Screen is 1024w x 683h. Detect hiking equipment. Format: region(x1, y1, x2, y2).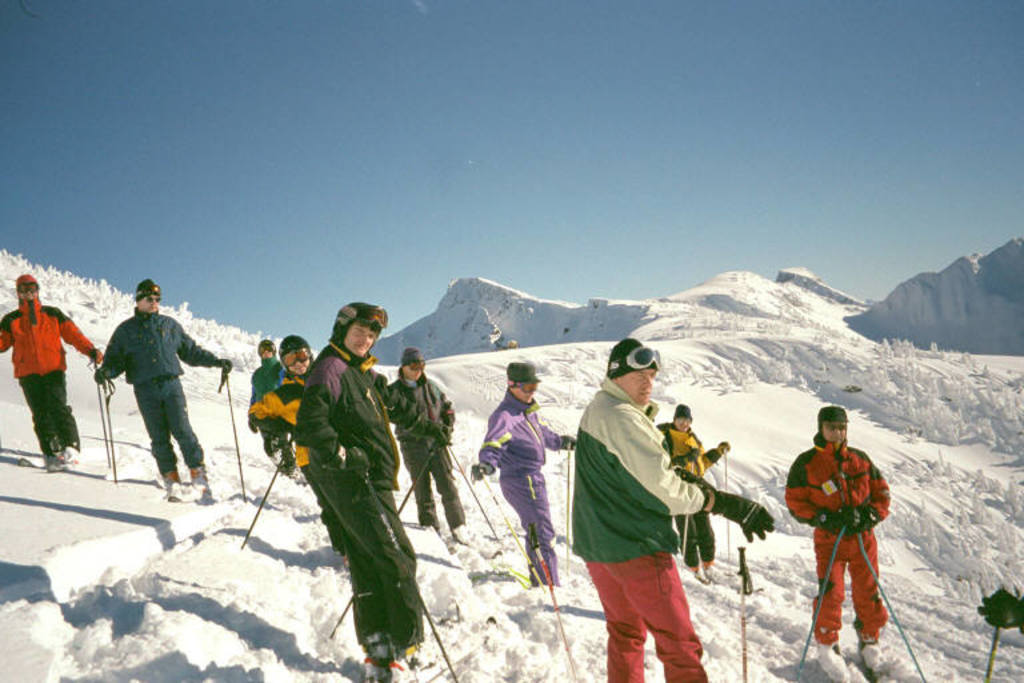
region(87, 340, 107, 463).
